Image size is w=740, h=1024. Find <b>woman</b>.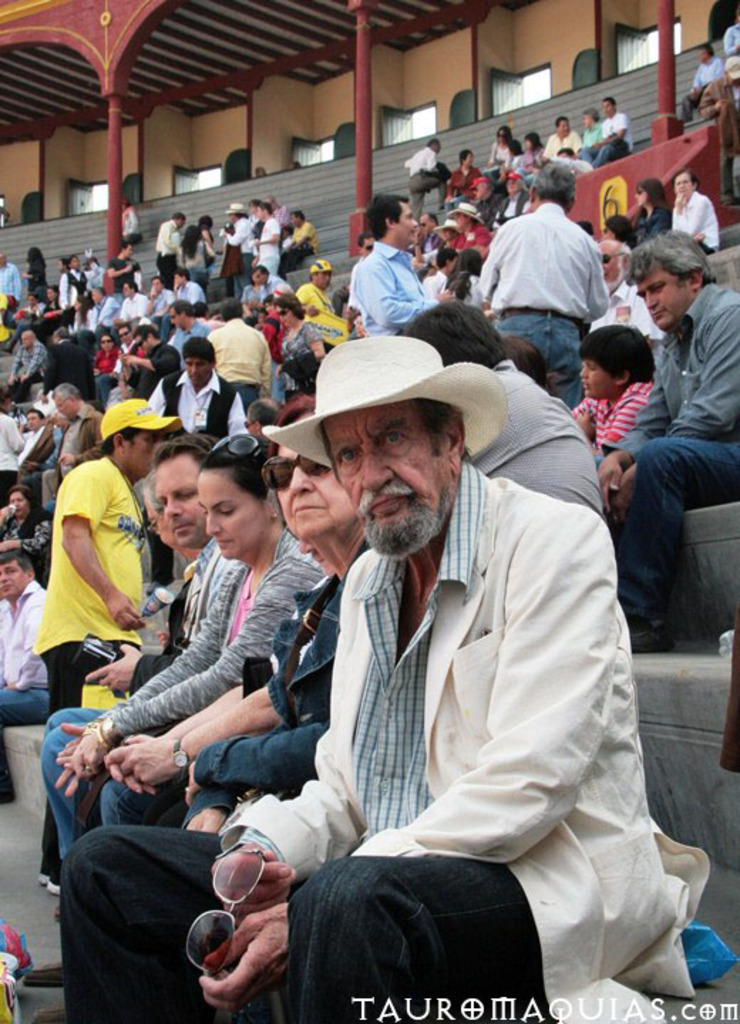
bbox(68, 287, 100, 340).
